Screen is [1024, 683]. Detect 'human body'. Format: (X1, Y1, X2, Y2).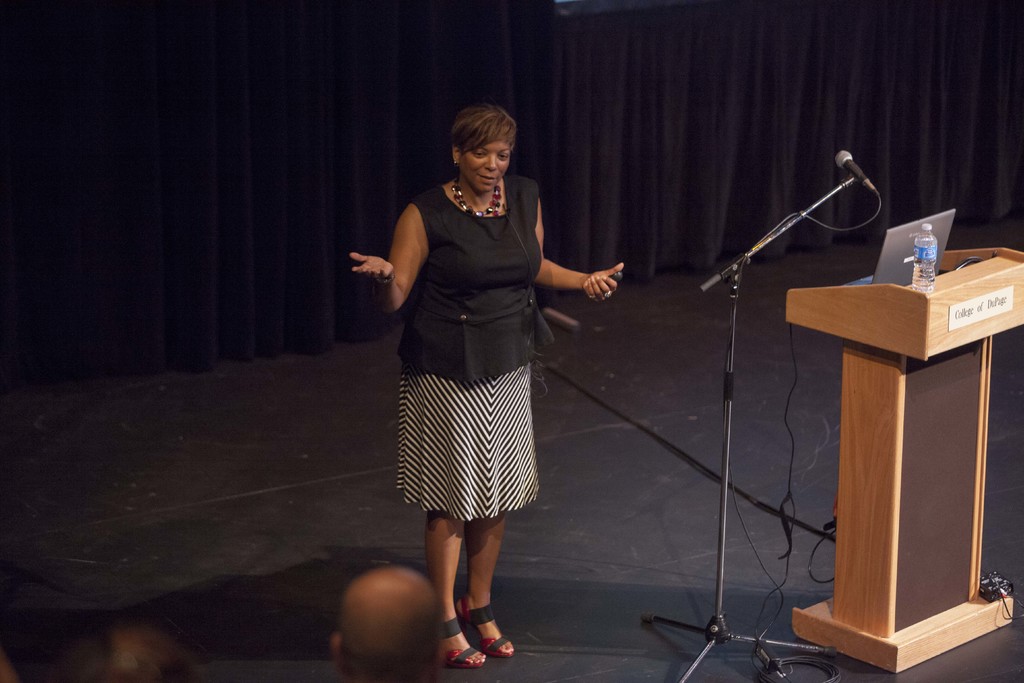
(381, 119, 582, 651).
